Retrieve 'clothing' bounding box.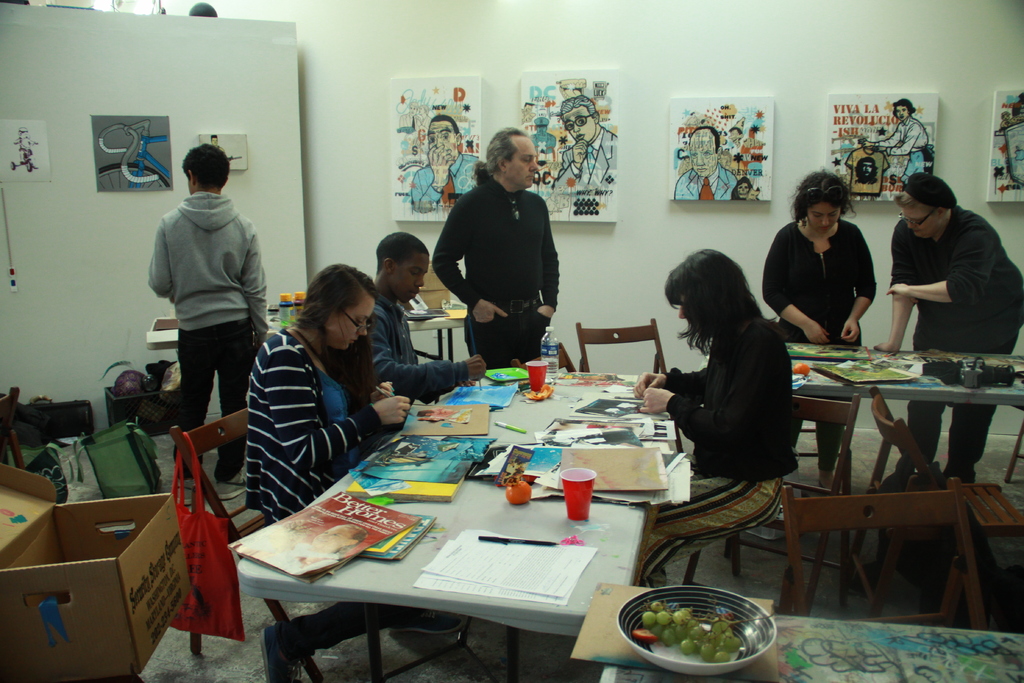
Bounding box: <box>148,189,268,482</box>.
